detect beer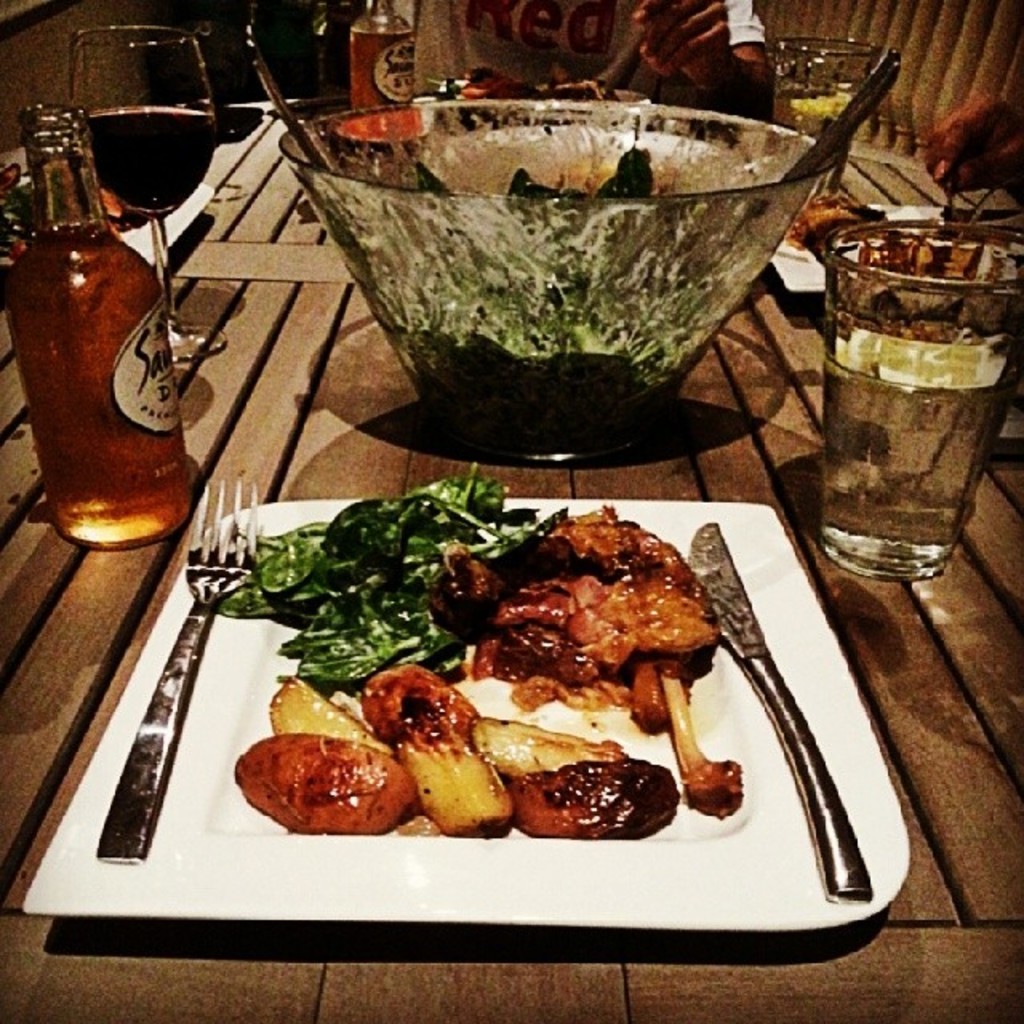
[3, 134, 198, 544]
